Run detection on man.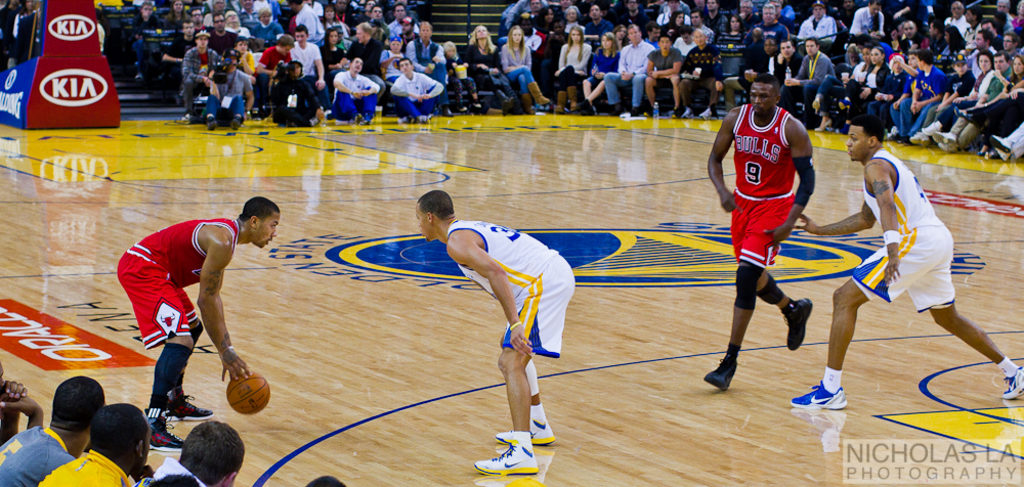
Result: (135, 419, 247, 486).
